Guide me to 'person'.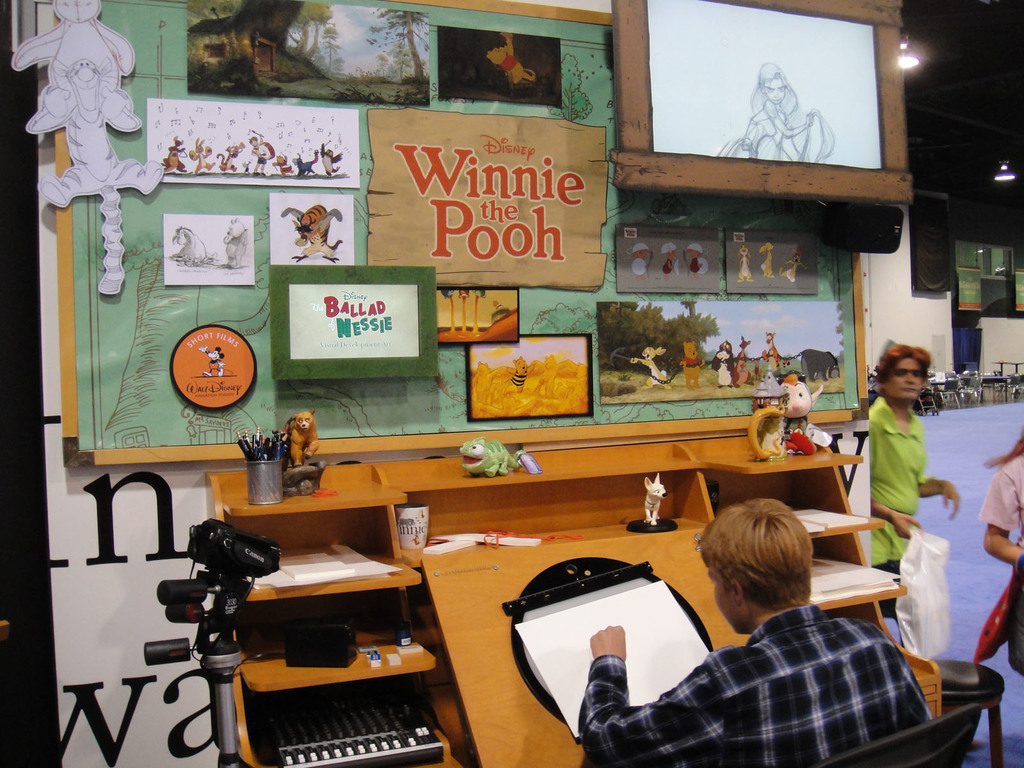
Guidance: <region>579, 497, 945, 767</region>.
